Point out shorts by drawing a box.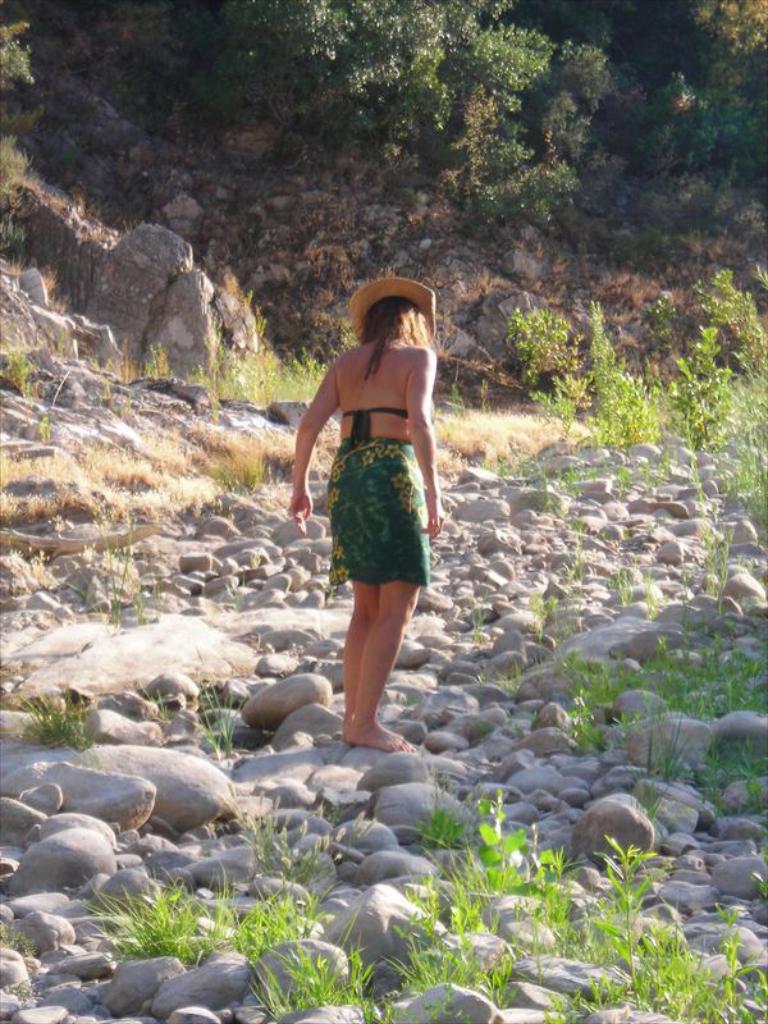
BBox(325, 435, 426, 598).
